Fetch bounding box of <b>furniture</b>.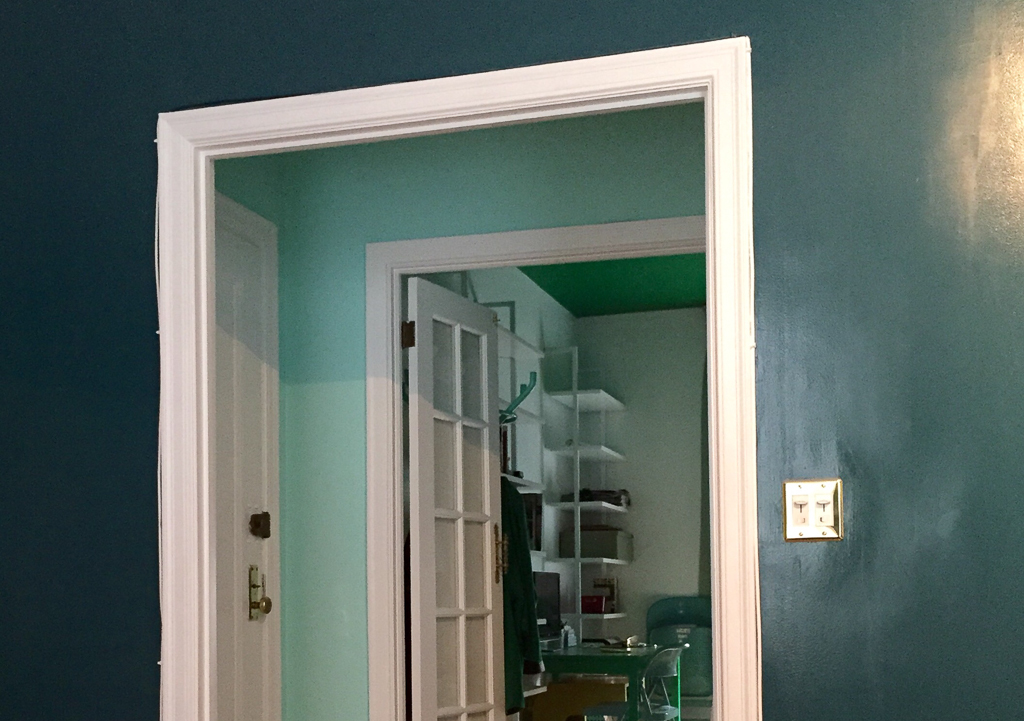
Bbox: <bbox>520, 673, 630, 720</bbox>.
